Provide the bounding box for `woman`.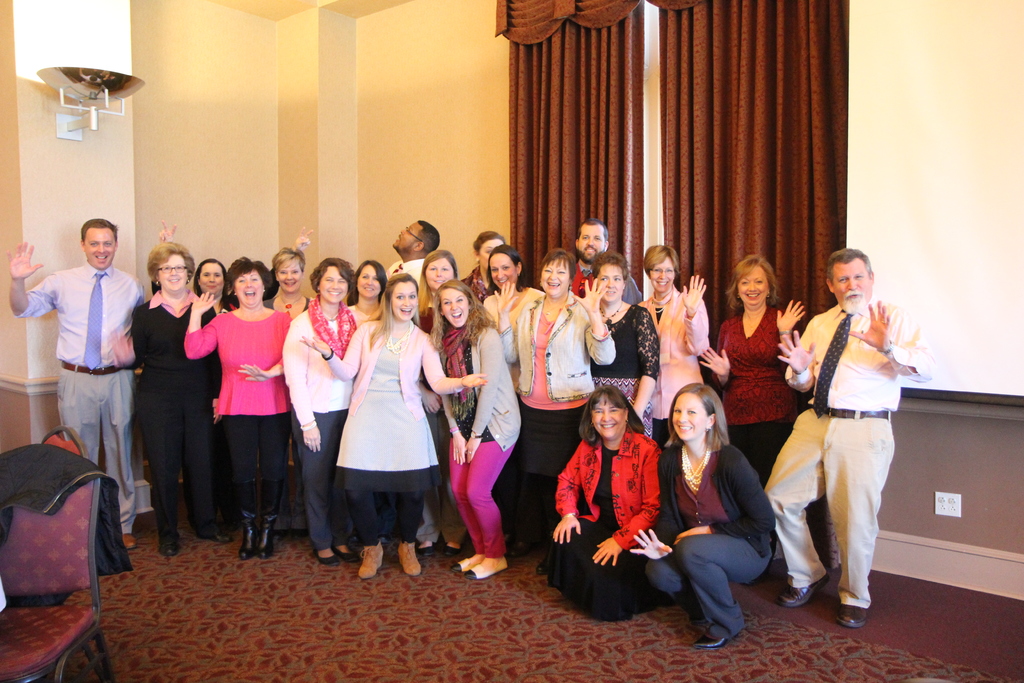
{"left": 622, "top": 386, "right": 776, "bottom": 656}.
